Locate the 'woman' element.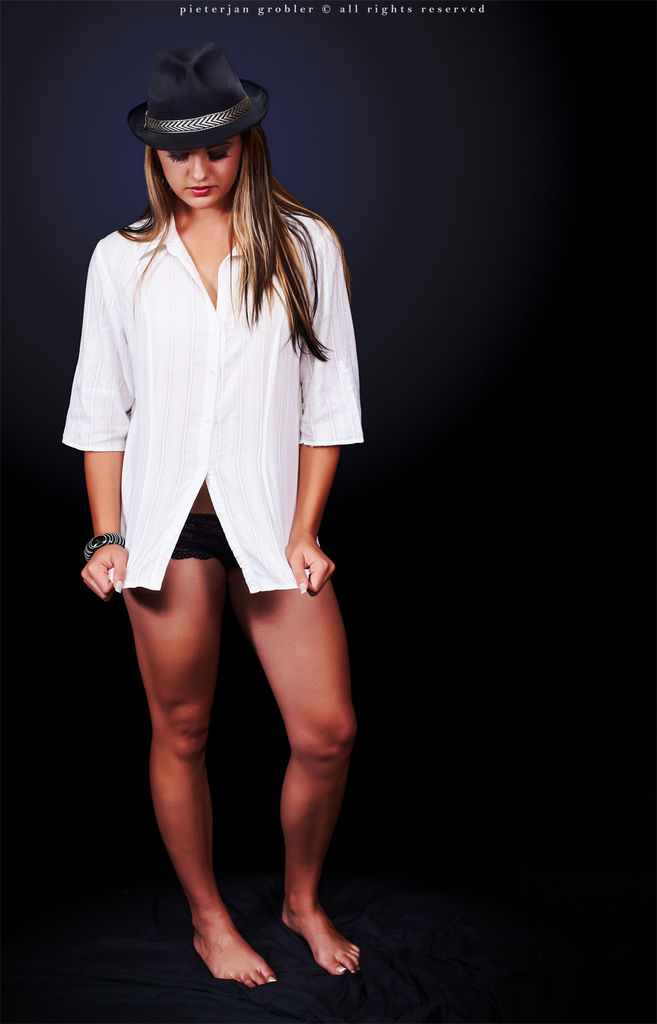
Element bbox: box(57, 40, 363, 989).
